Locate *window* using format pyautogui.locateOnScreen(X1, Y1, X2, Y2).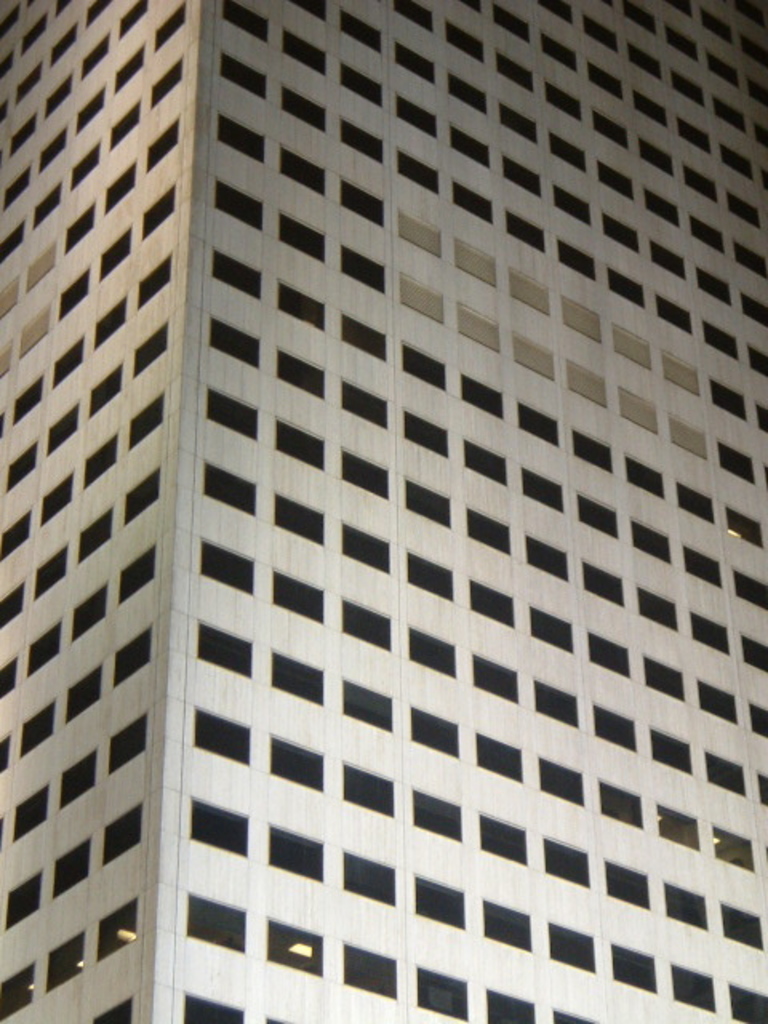
pyautogui.locateOnScreen(0, 734, 8, 774).
